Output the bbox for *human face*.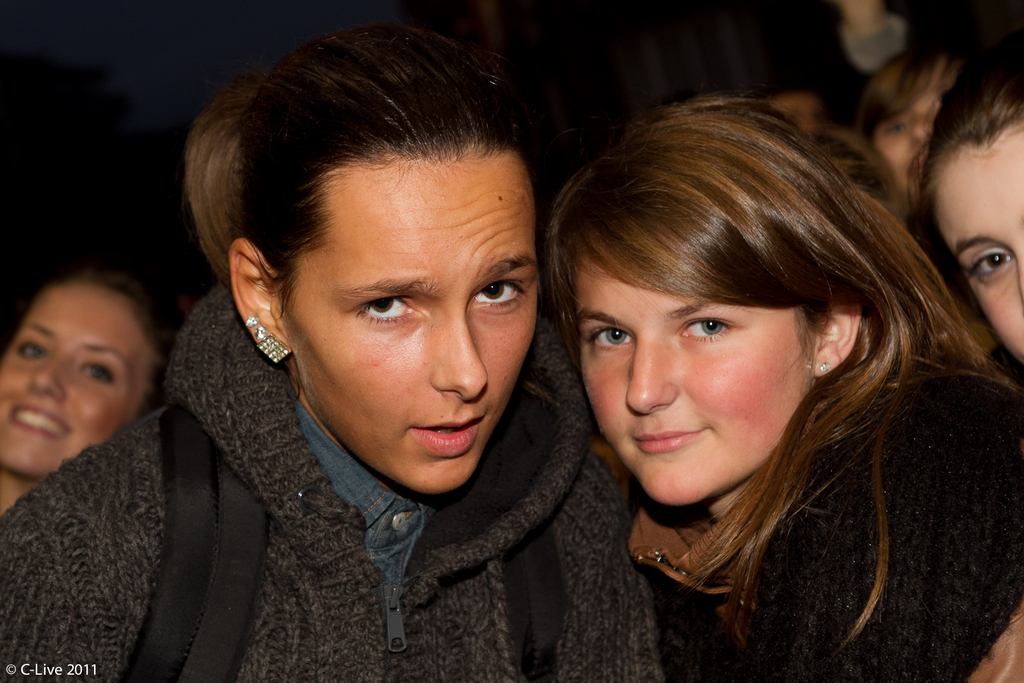
863,94,942,191.
